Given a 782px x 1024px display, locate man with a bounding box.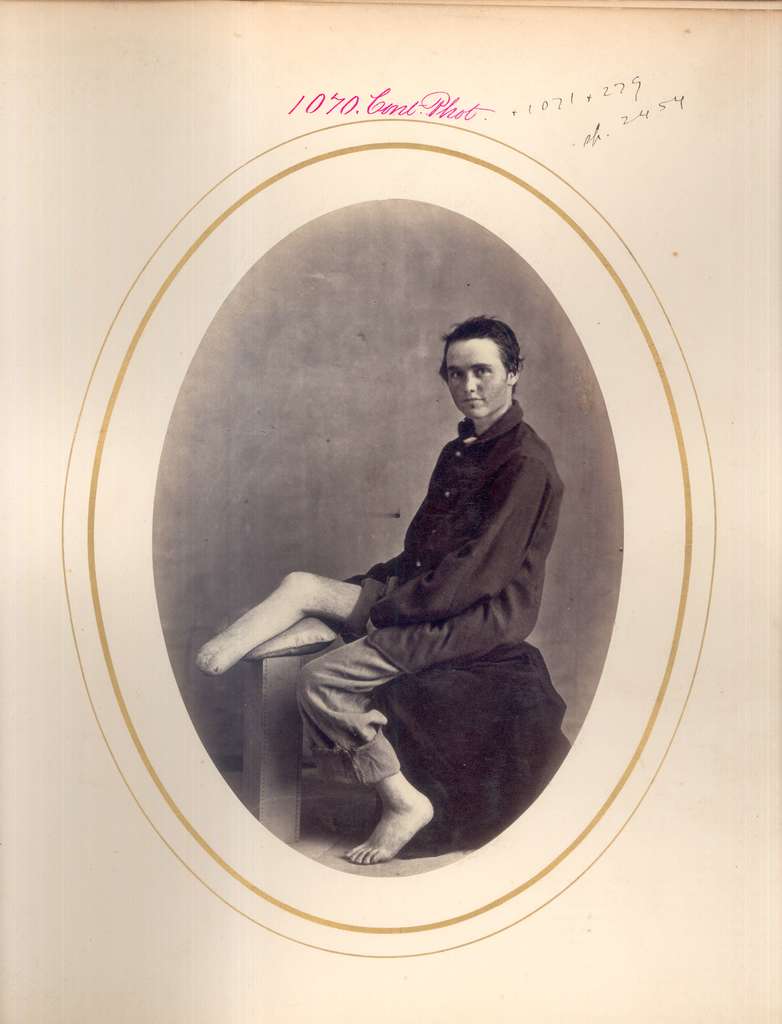
Located: pyautogui.locateOnScreen(231, 330, 568, 850).
